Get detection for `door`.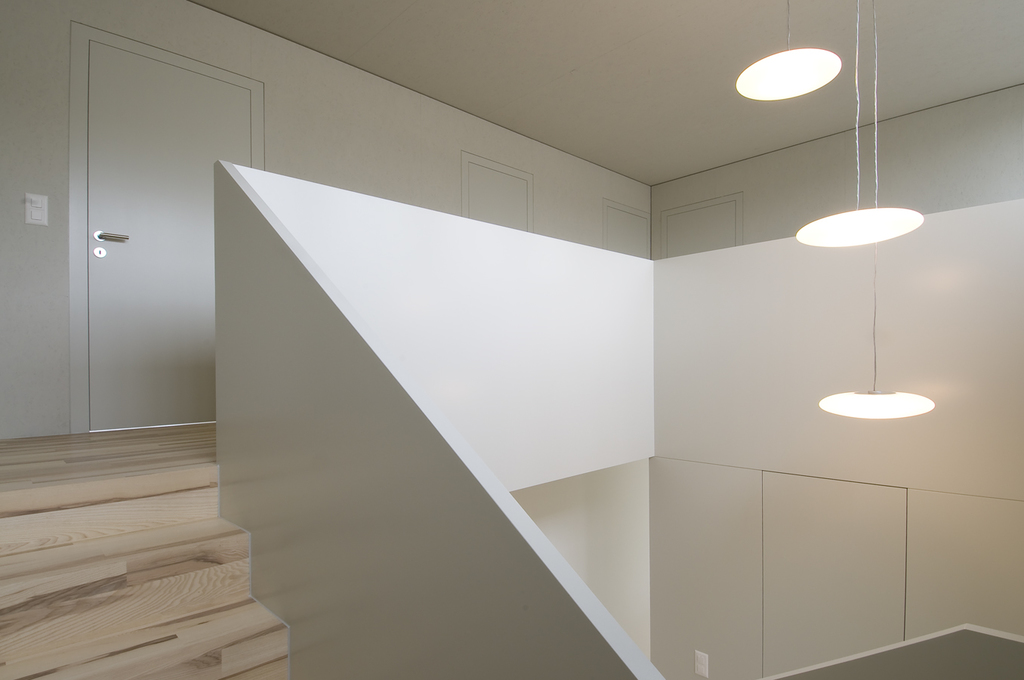
Detection: l=90, t=38, r=253, b=434.
